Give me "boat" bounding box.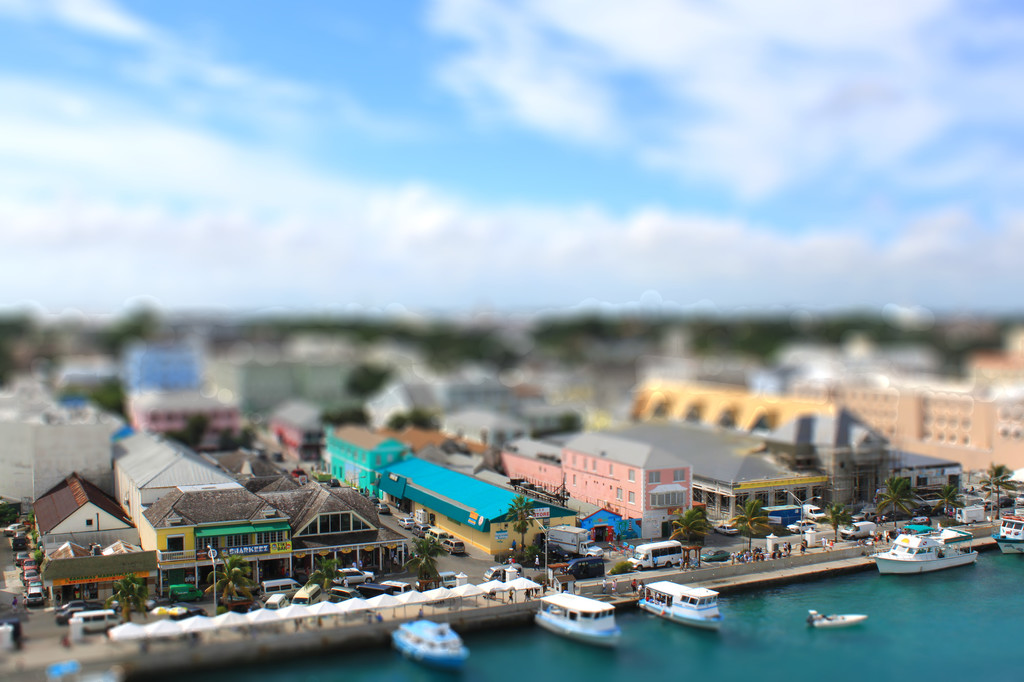
left=871, top=520, right=981, bottom=579.
